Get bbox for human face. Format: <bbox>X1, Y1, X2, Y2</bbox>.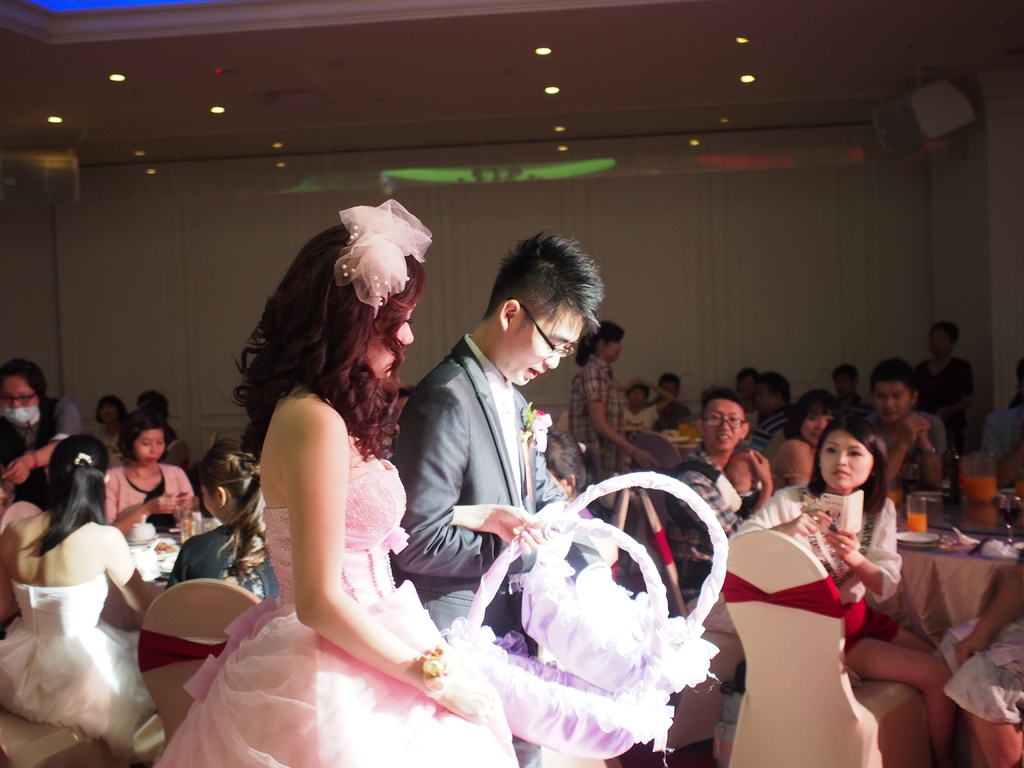
<bbox>99, 406, 116, 424</bbox>.
